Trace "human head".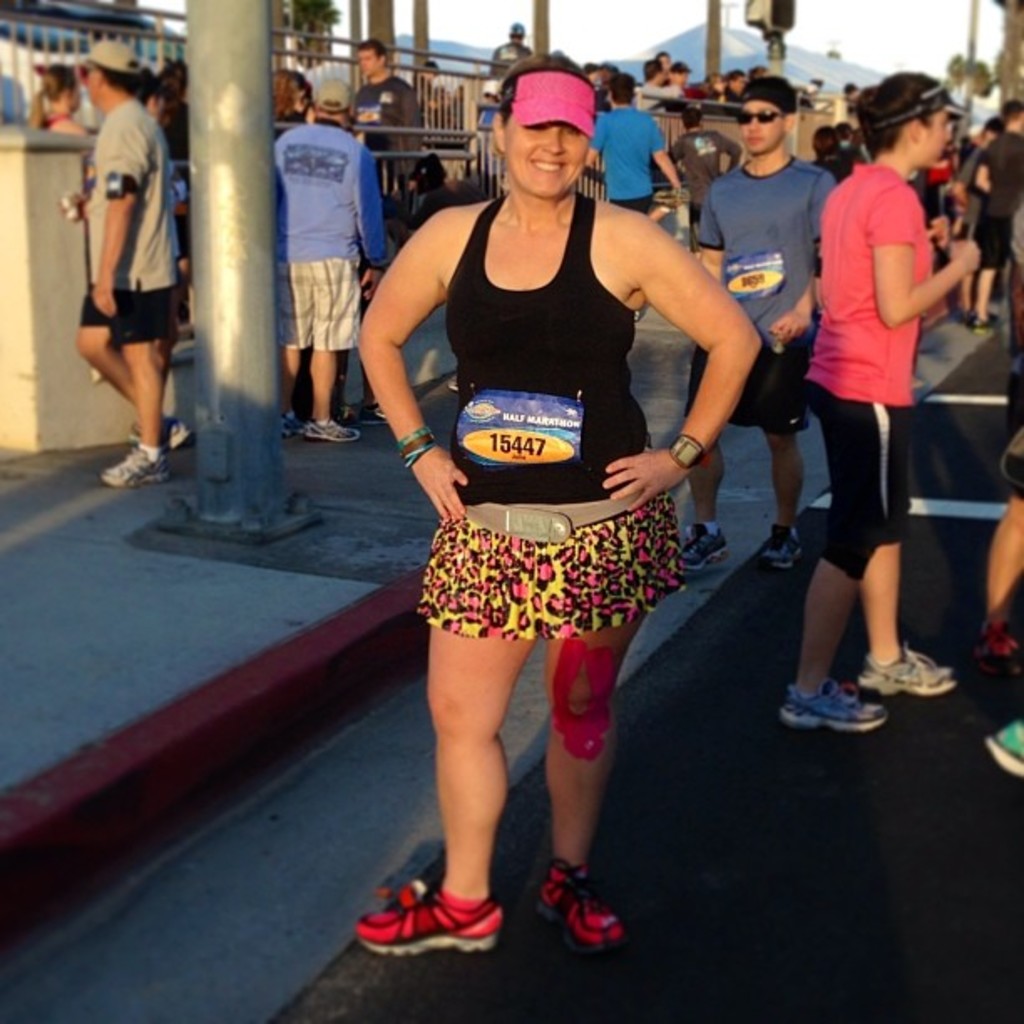
Traced to 306 75 356 122.
